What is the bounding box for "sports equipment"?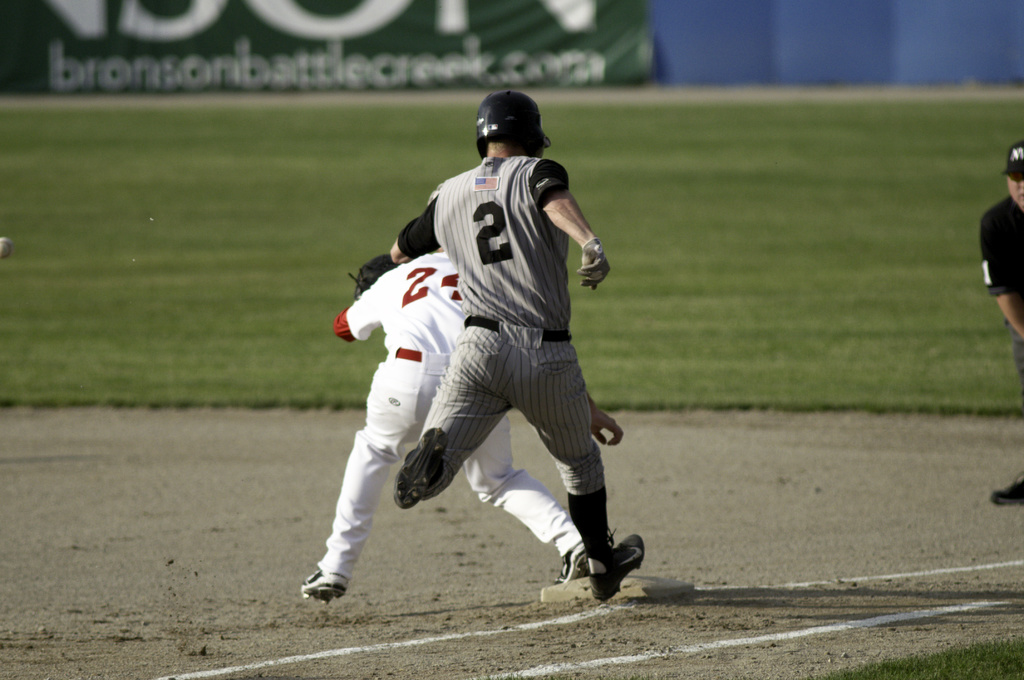
box=[476, 93, 554, 162].
